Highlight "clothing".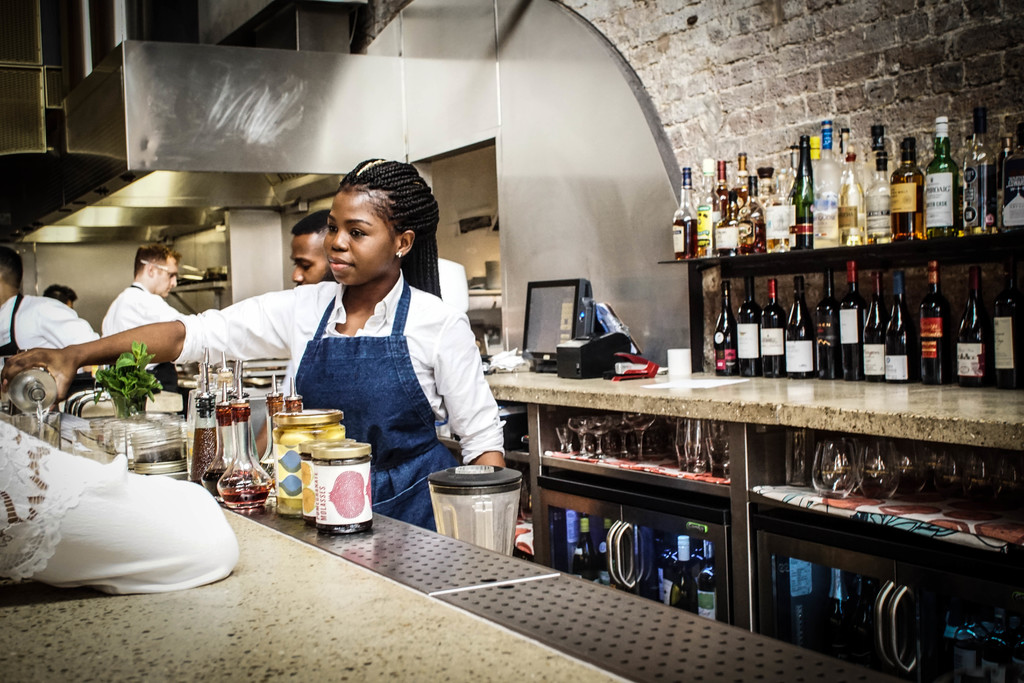
Highlighted region: region(182, 230, 504, 484).
